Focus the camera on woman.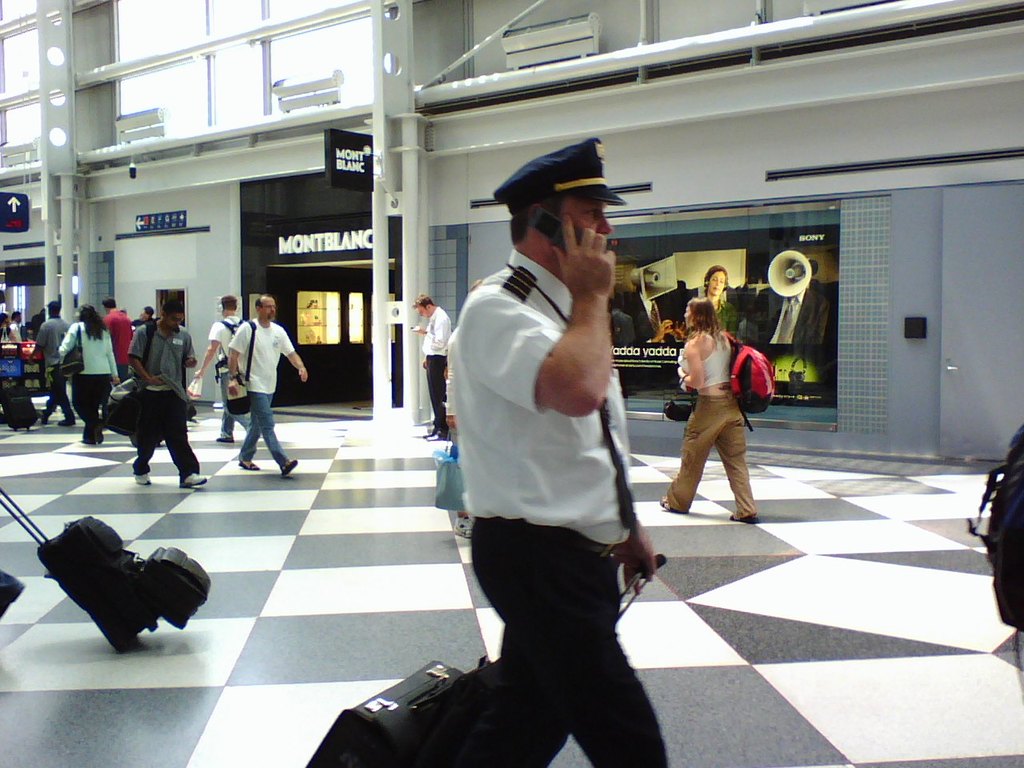
Focus region: (658, 296, 761, 524).
